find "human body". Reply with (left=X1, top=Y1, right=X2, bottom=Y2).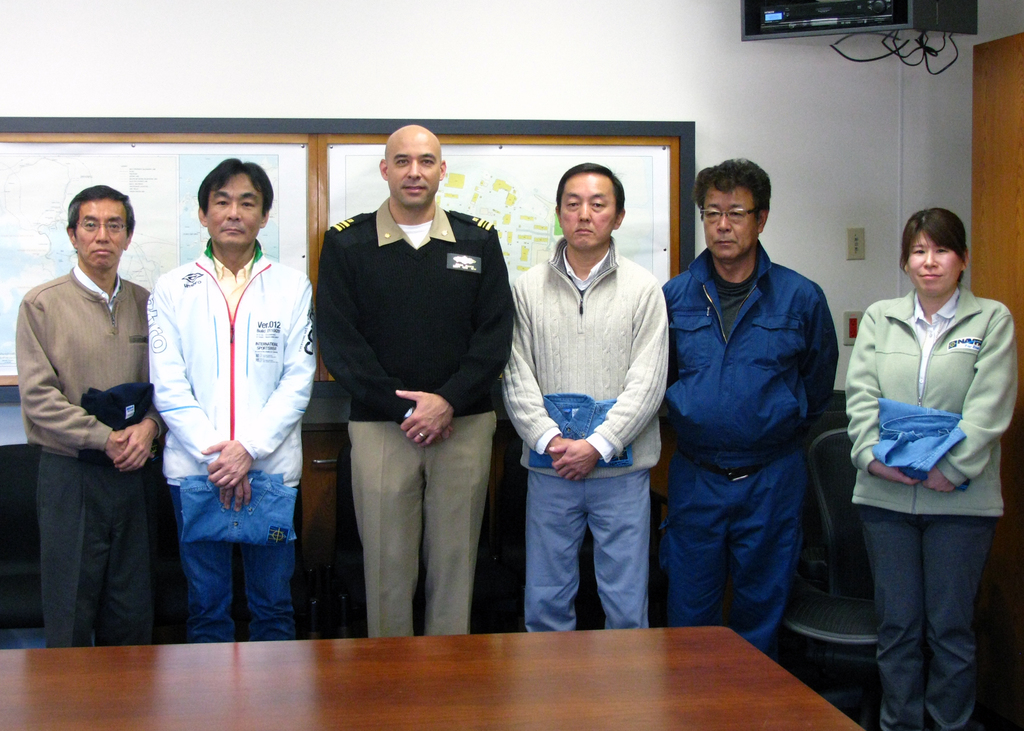
(left=29, top=163, right=166, bottom=669).
